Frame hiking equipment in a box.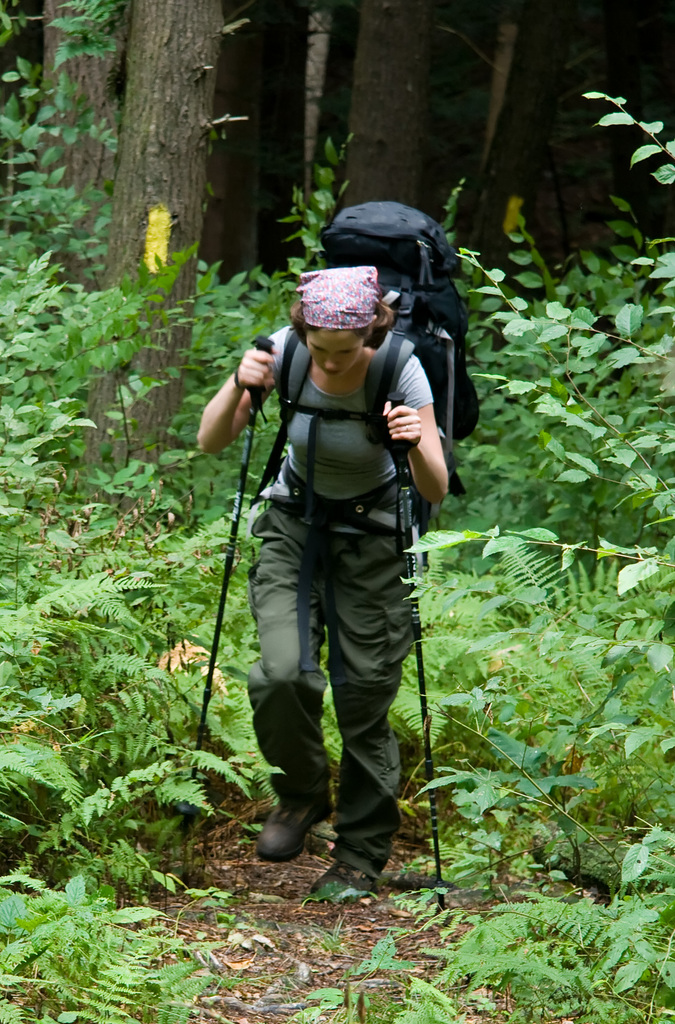
select_region(251, 792, 331, 862).
